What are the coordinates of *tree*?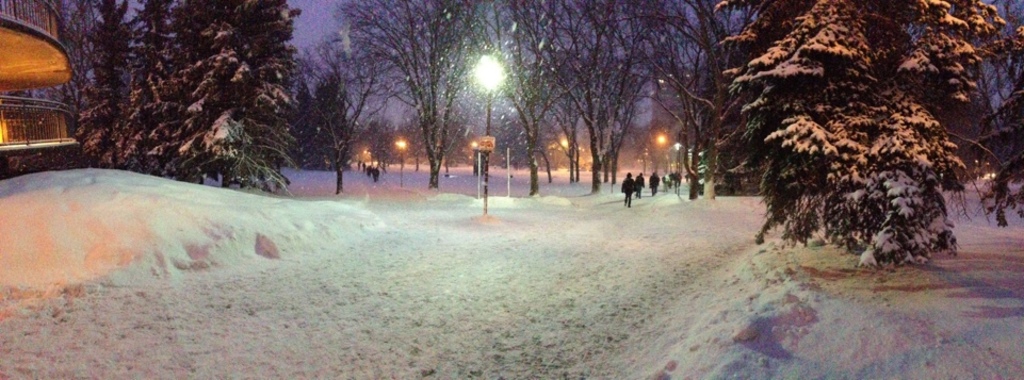
{"left": 569, "top": 0, "right": 656, "bottom": 180}.
